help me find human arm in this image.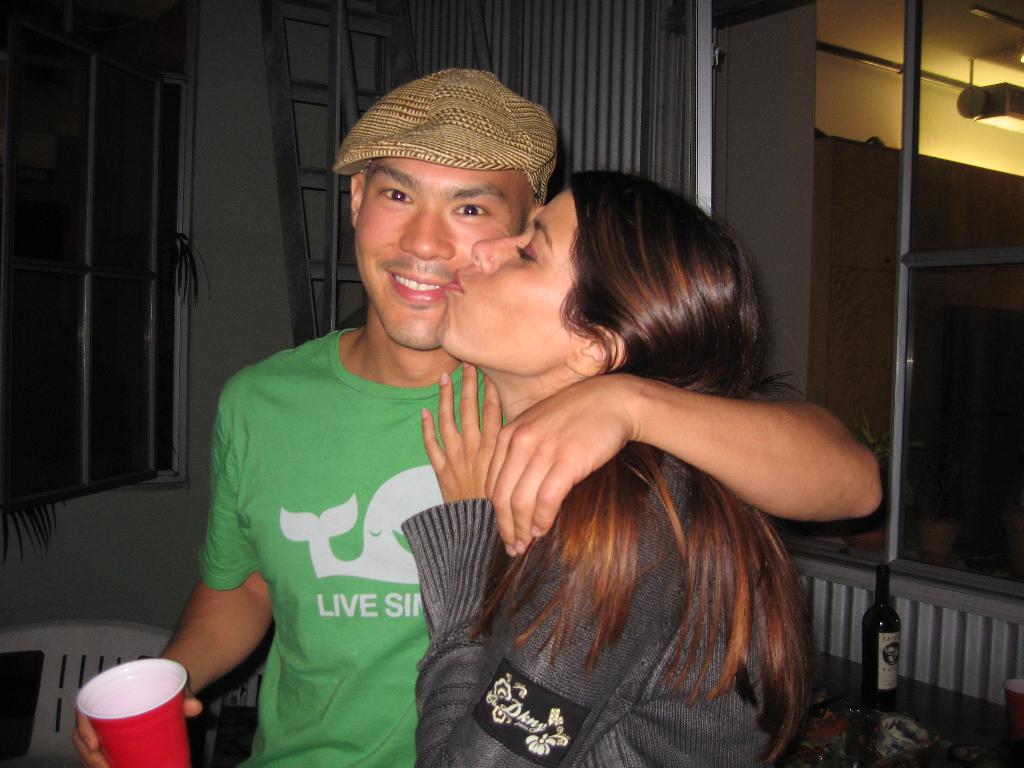
Found it: [x1=399, y1=356, x2=678, y2=767].
